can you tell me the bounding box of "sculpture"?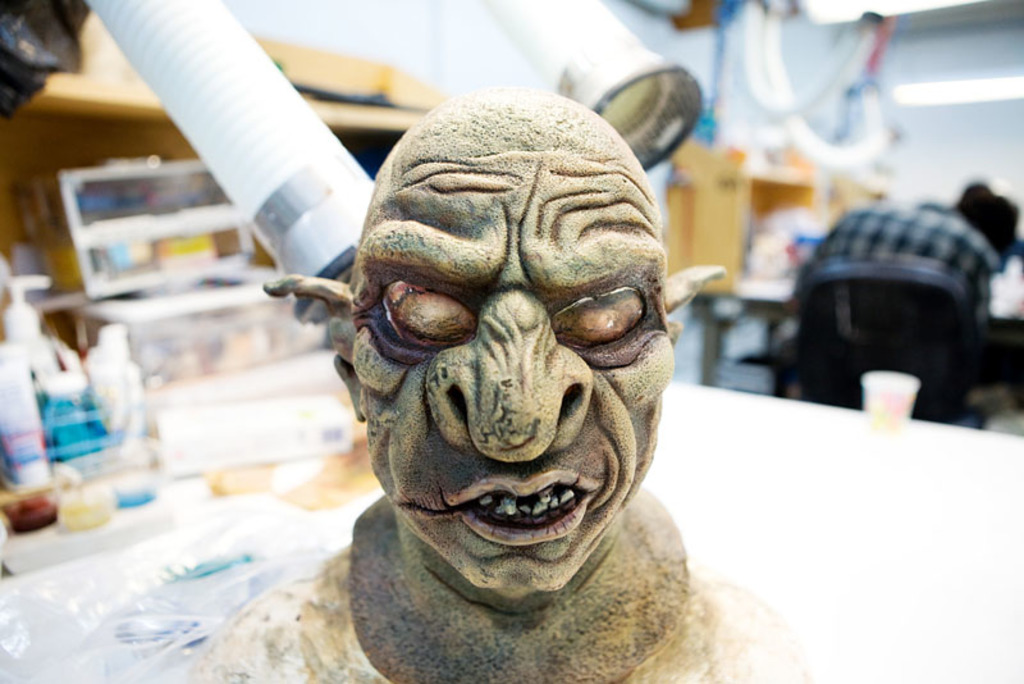
236/14/849/683.
